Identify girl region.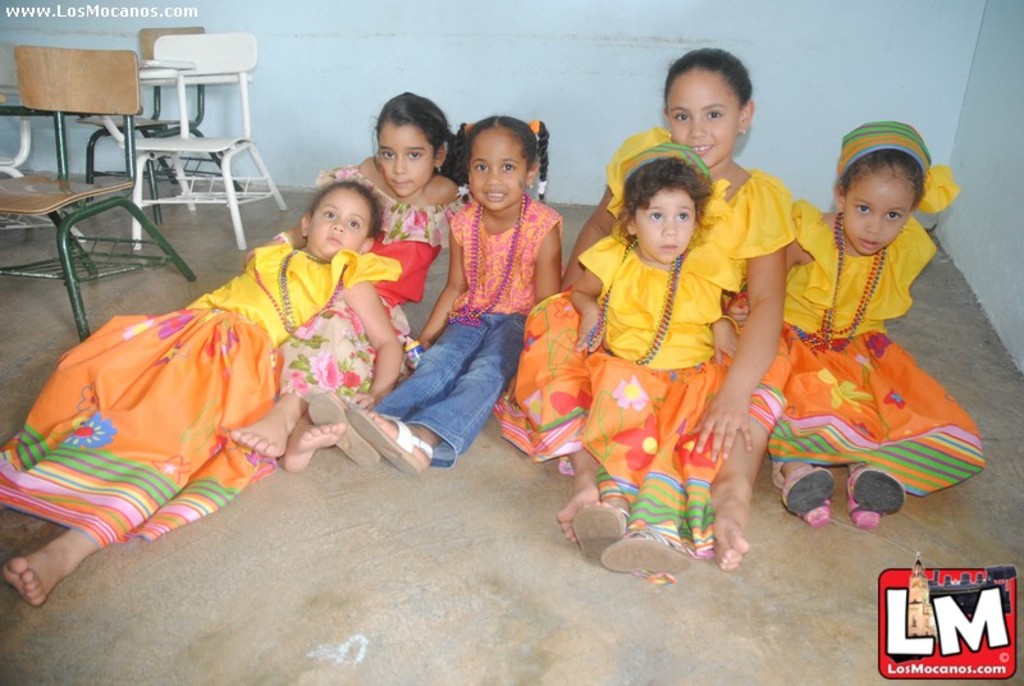
Region: bbox=[498, 44, 792, 575].
